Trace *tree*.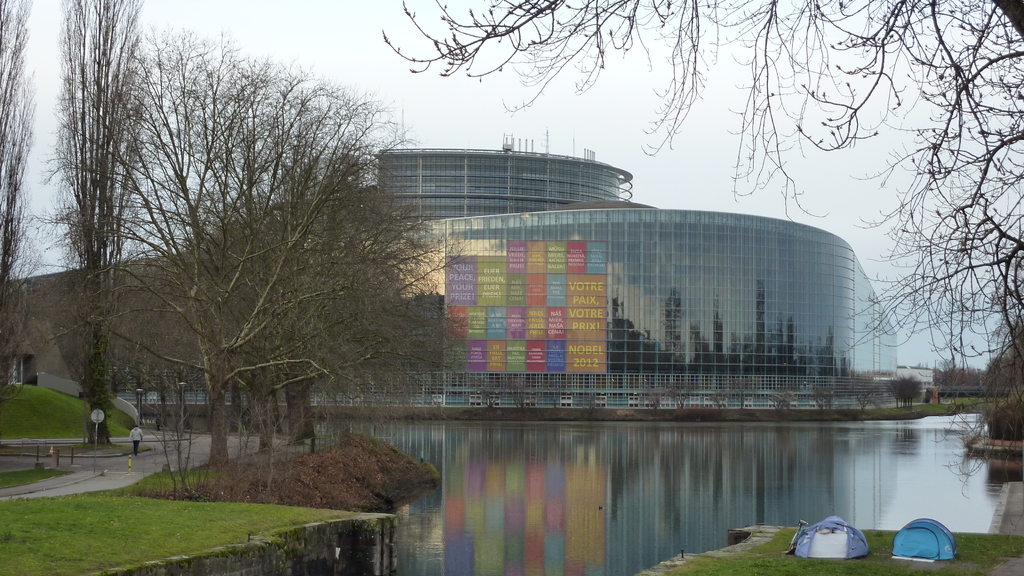
Traced to Rect(667, 385, 696, 408).
